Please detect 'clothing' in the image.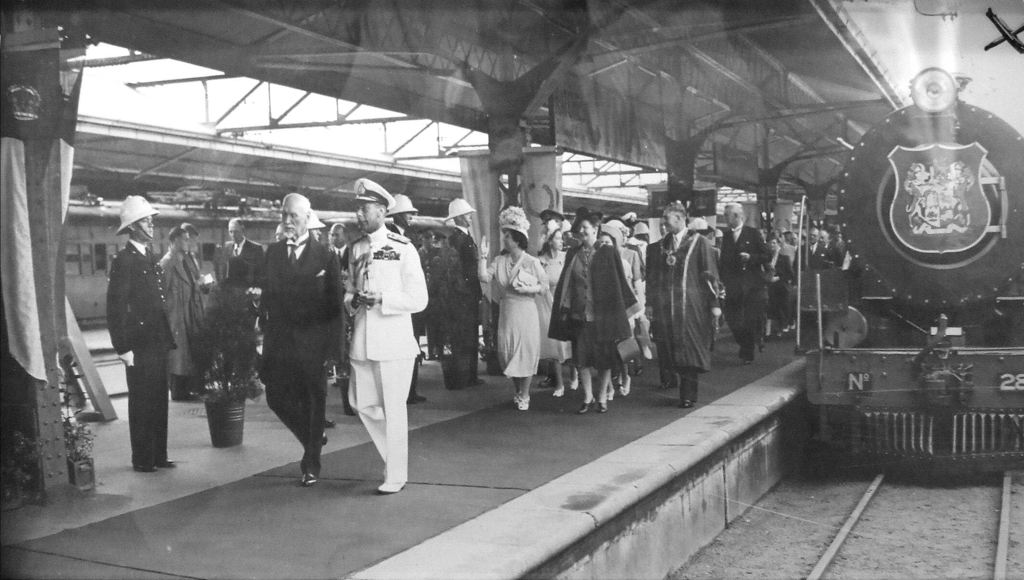
[157, 245, 201, 378].
